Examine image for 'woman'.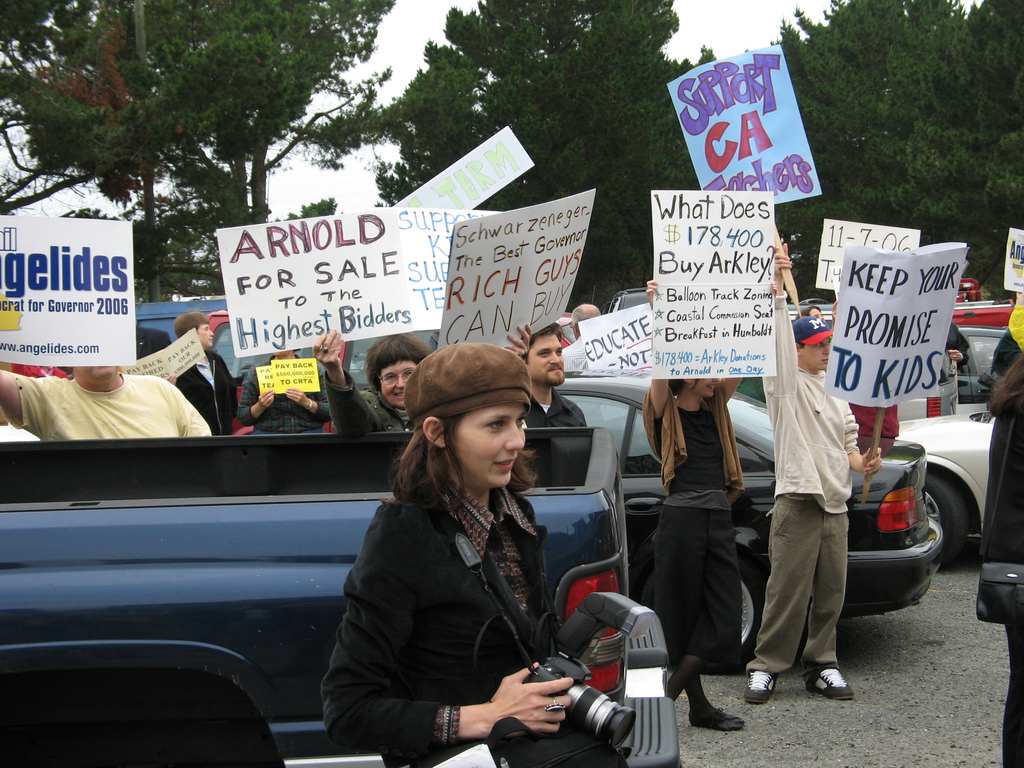
Examination result: Rect(796, 303, 828, 323).
